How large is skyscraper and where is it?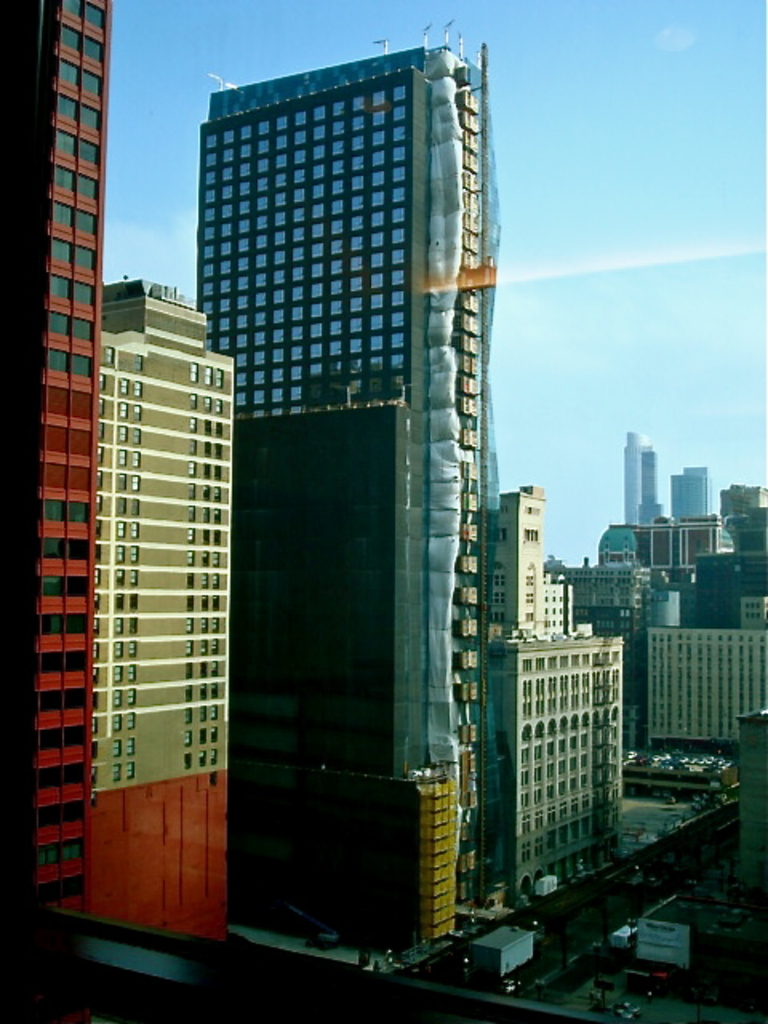
Bounding box: (616,432,643,530).
